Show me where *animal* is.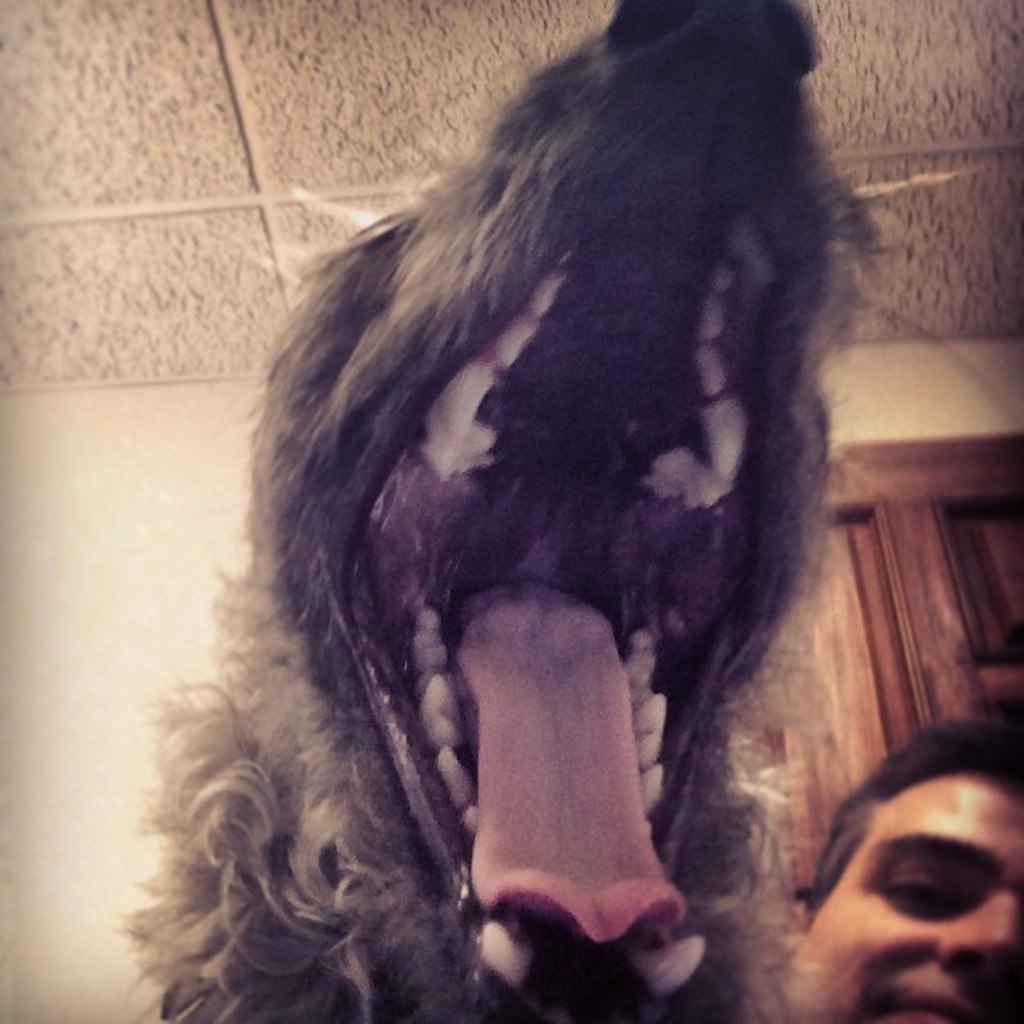
*animal* is at 110,0,886,1022.
